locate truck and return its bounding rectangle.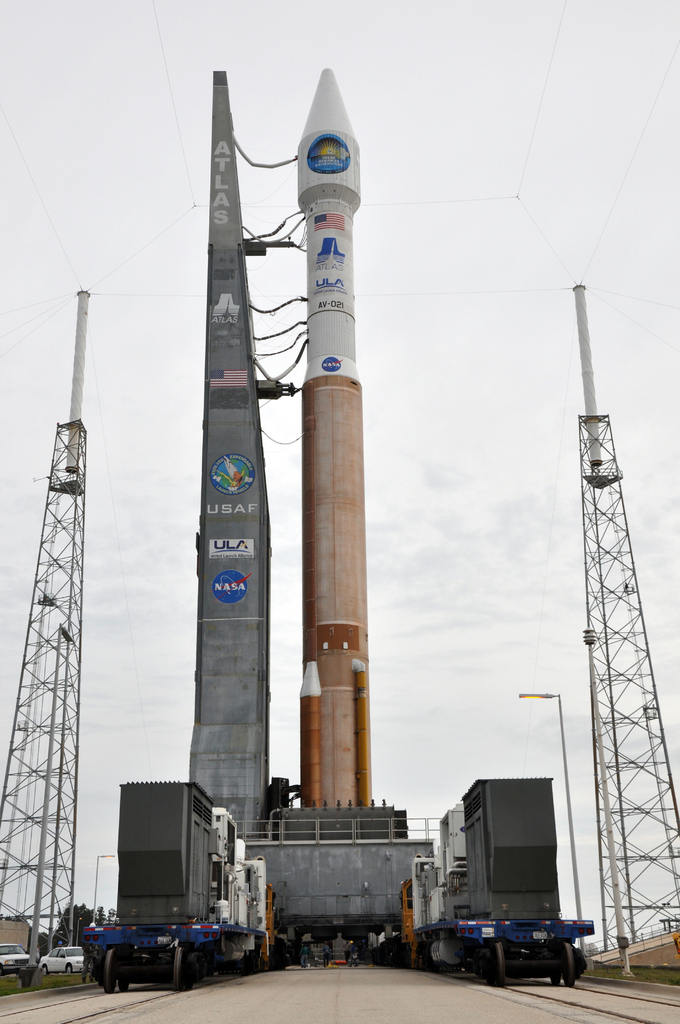
rect(394, 772, 592, 986).
